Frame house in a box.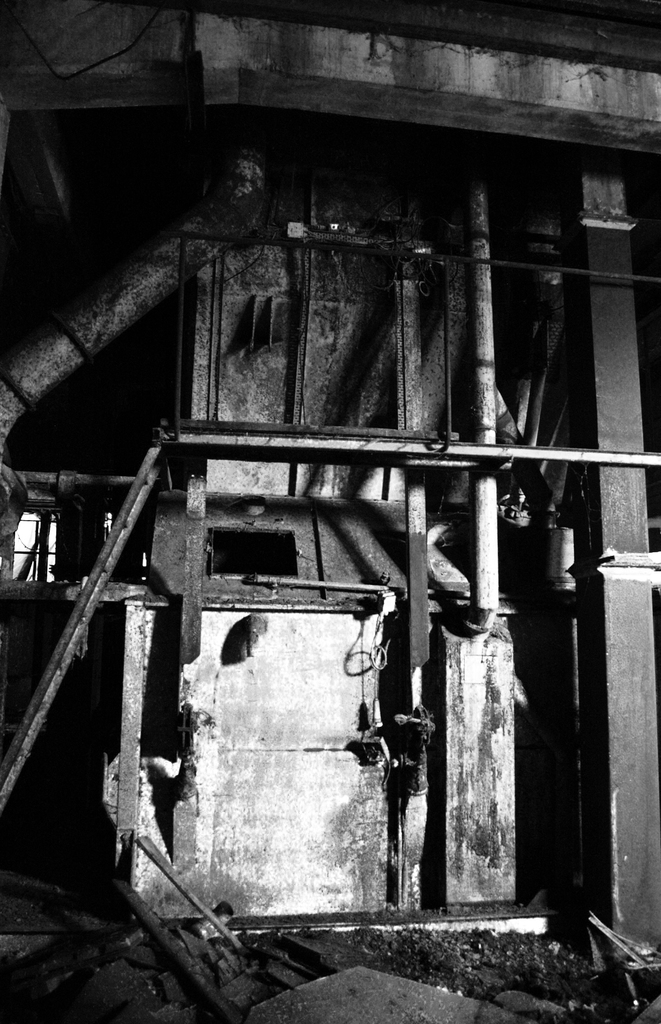
bbox=(0, 0, 660, 1023).
